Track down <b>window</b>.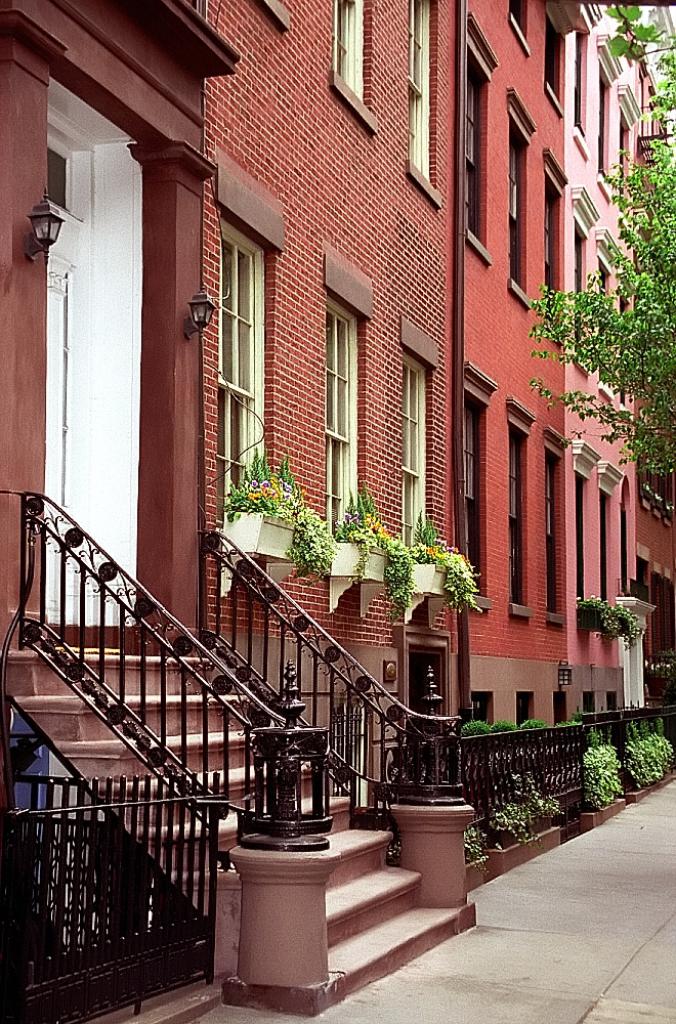
Tracked to <box>598,68,615,198</box>.
